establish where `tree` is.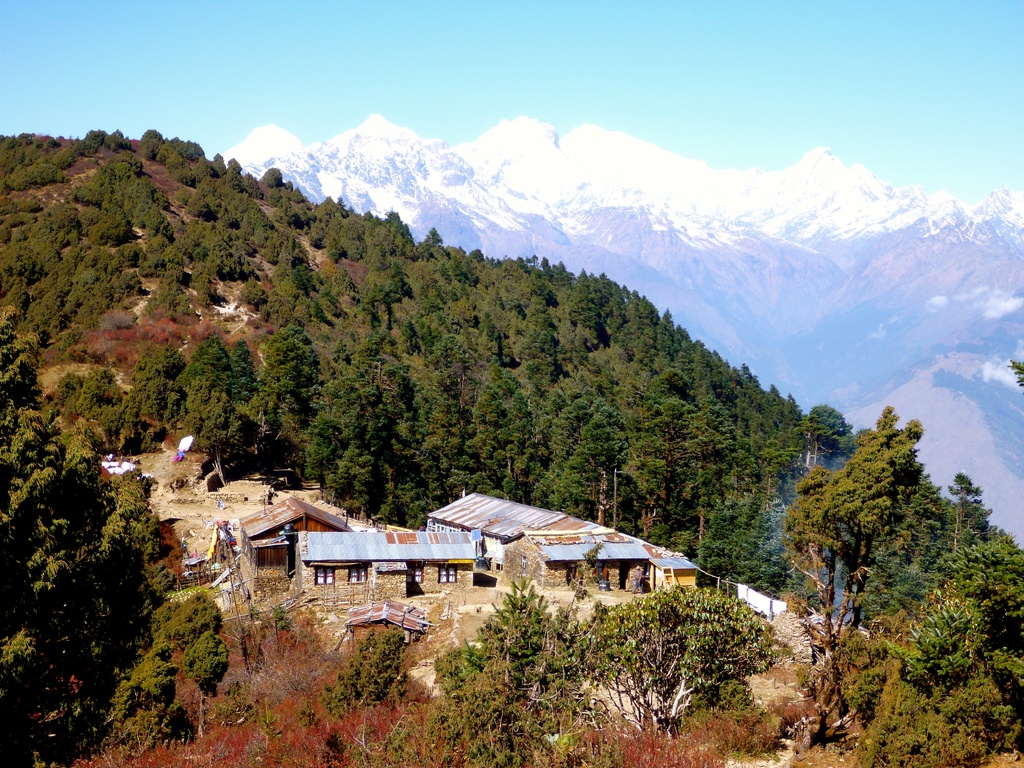
Established at bbox=(12, 372, 218, 734).
